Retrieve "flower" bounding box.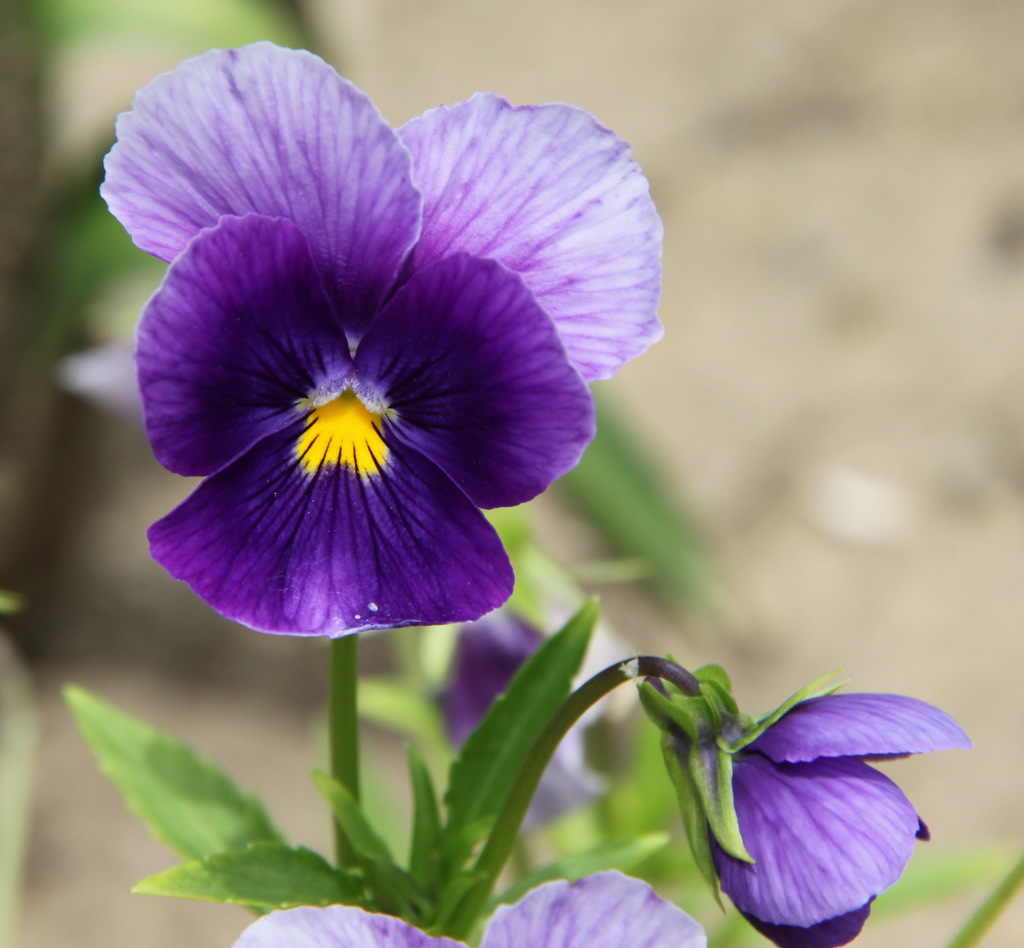
Bounding box: x1=677 y1=660 x2=972 y2=947.
